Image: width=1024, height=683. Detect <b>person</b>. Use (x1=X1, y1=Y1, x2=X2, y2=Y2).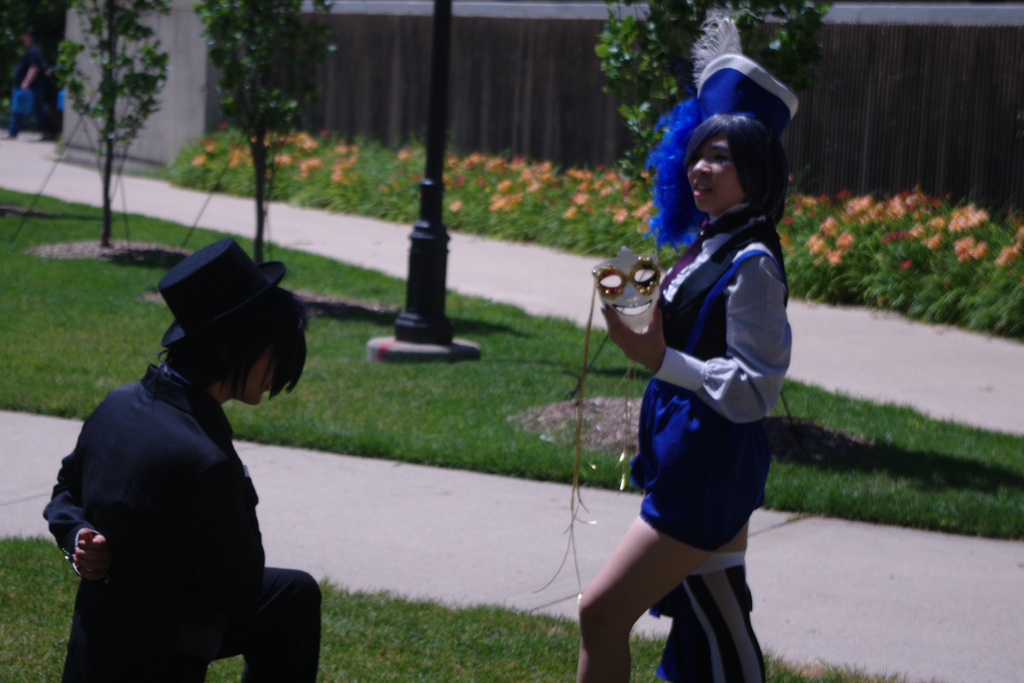
(x1=584, y1=54, x2=811, y2=682).
